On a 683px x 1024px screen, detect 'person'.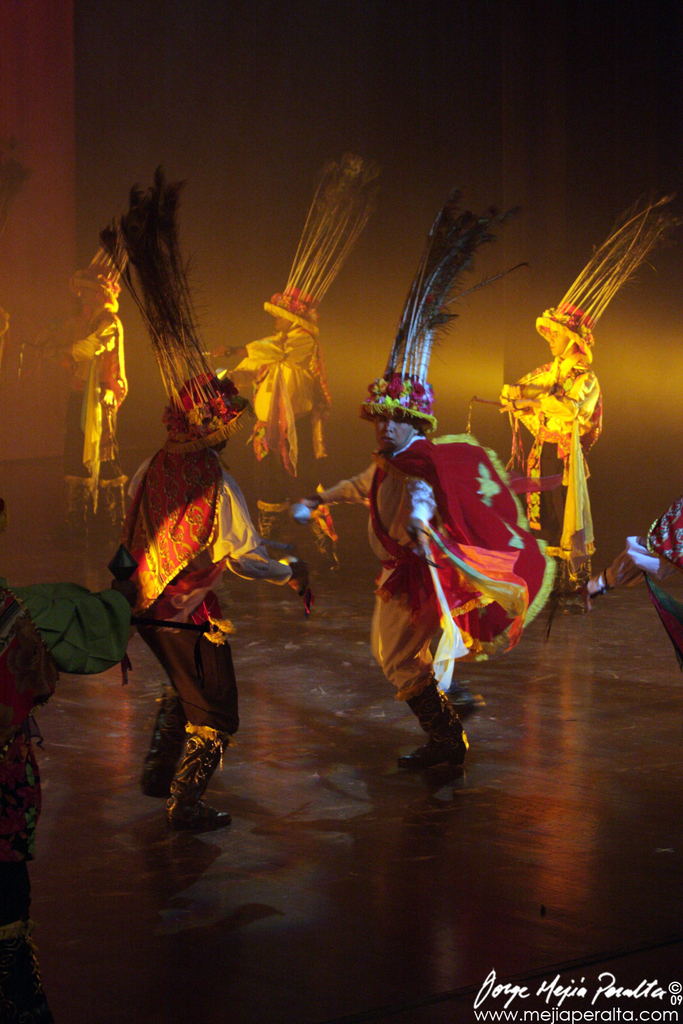
select_region(358, 370, 546, 791).
